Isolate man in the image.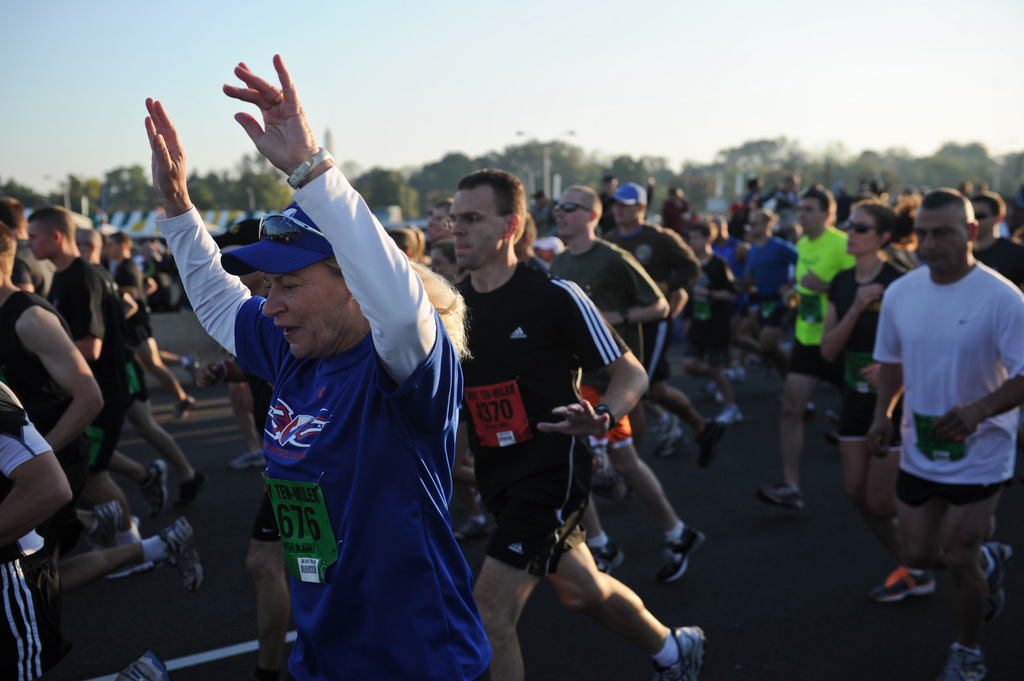
Isolated region: <box>454,163,707,680</box>.
